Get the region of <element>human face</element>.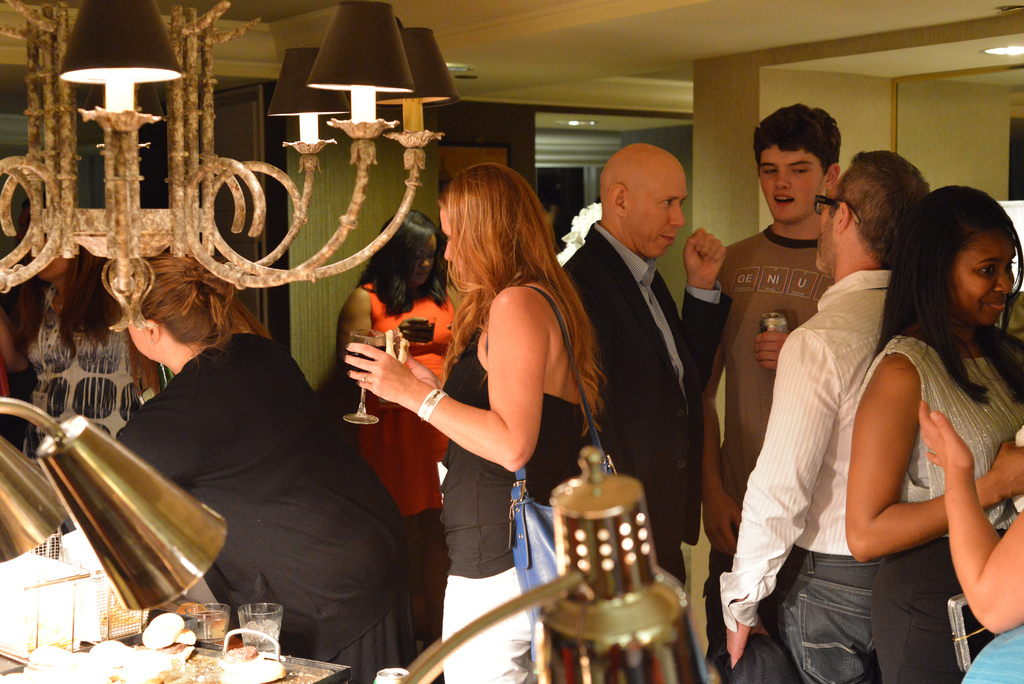
[944,228,1016,327].
